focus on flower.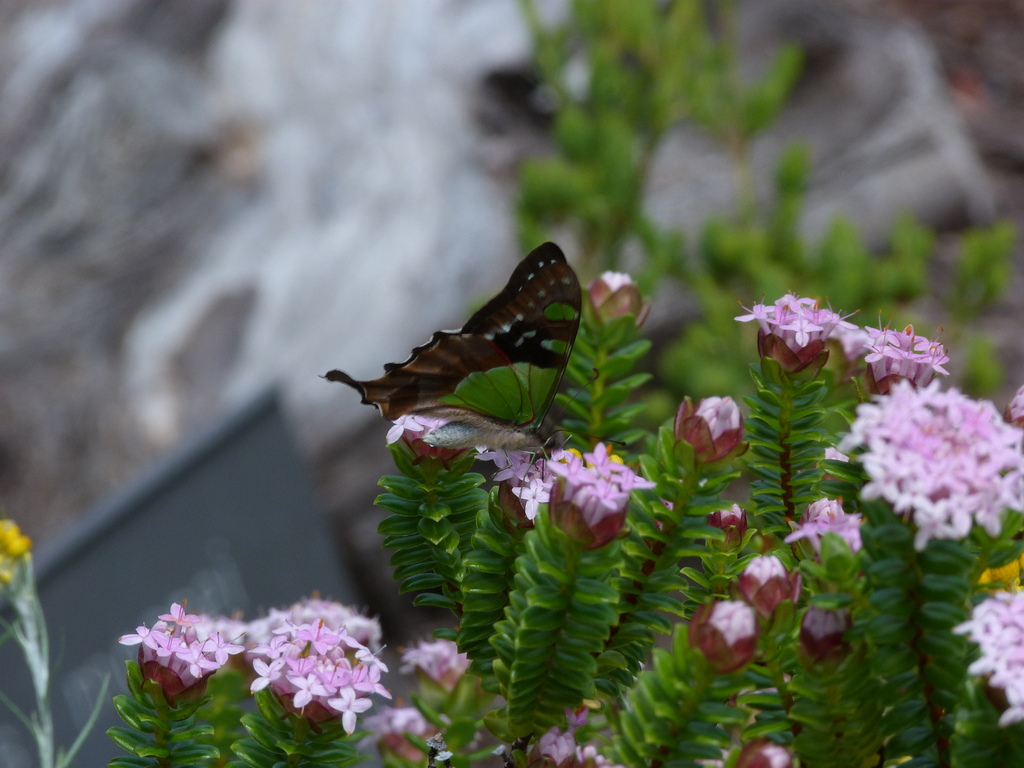
Focused at rect(354, 701, 452, 767).
